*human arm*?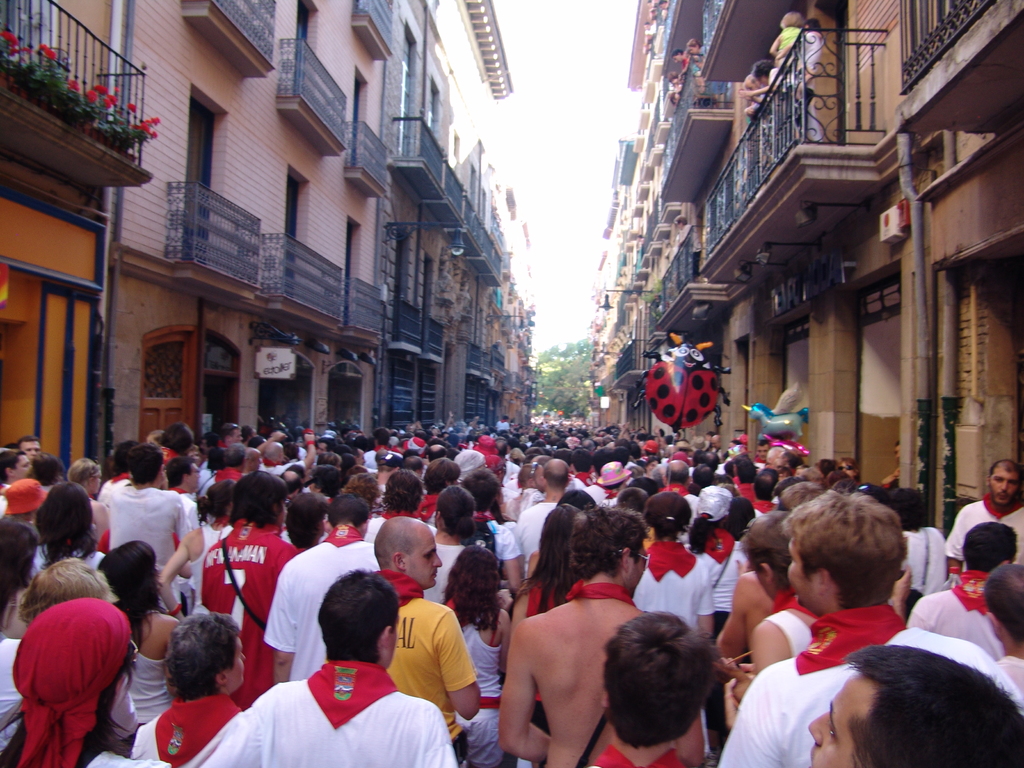
select_region(508, 543, 520, 596)
